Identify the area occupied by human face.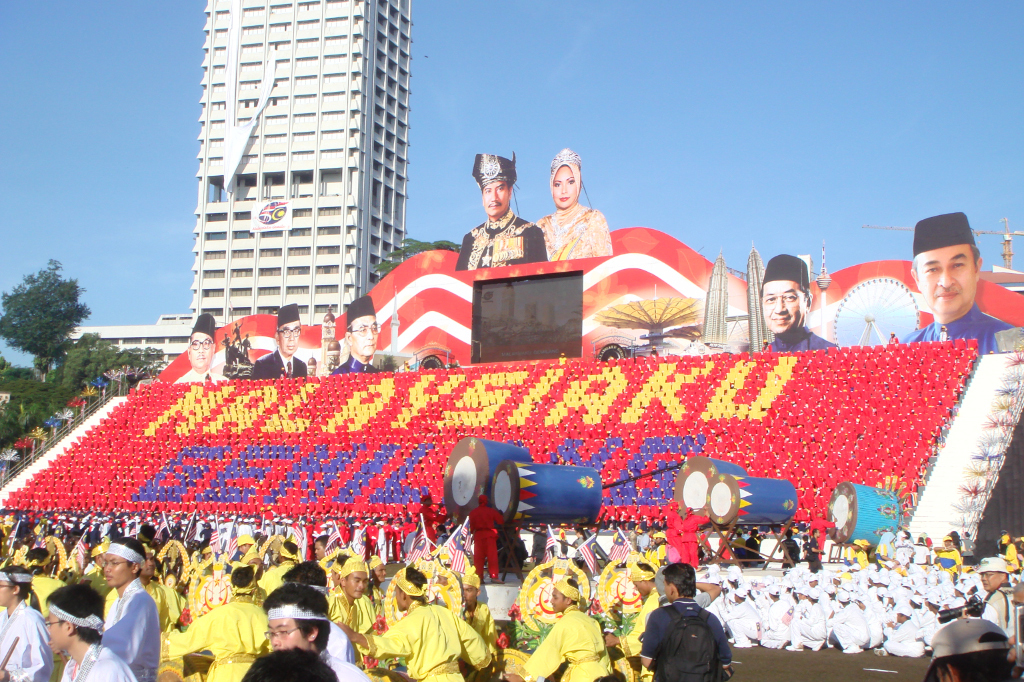
Area: bbox(910, 243, 989, 319).
